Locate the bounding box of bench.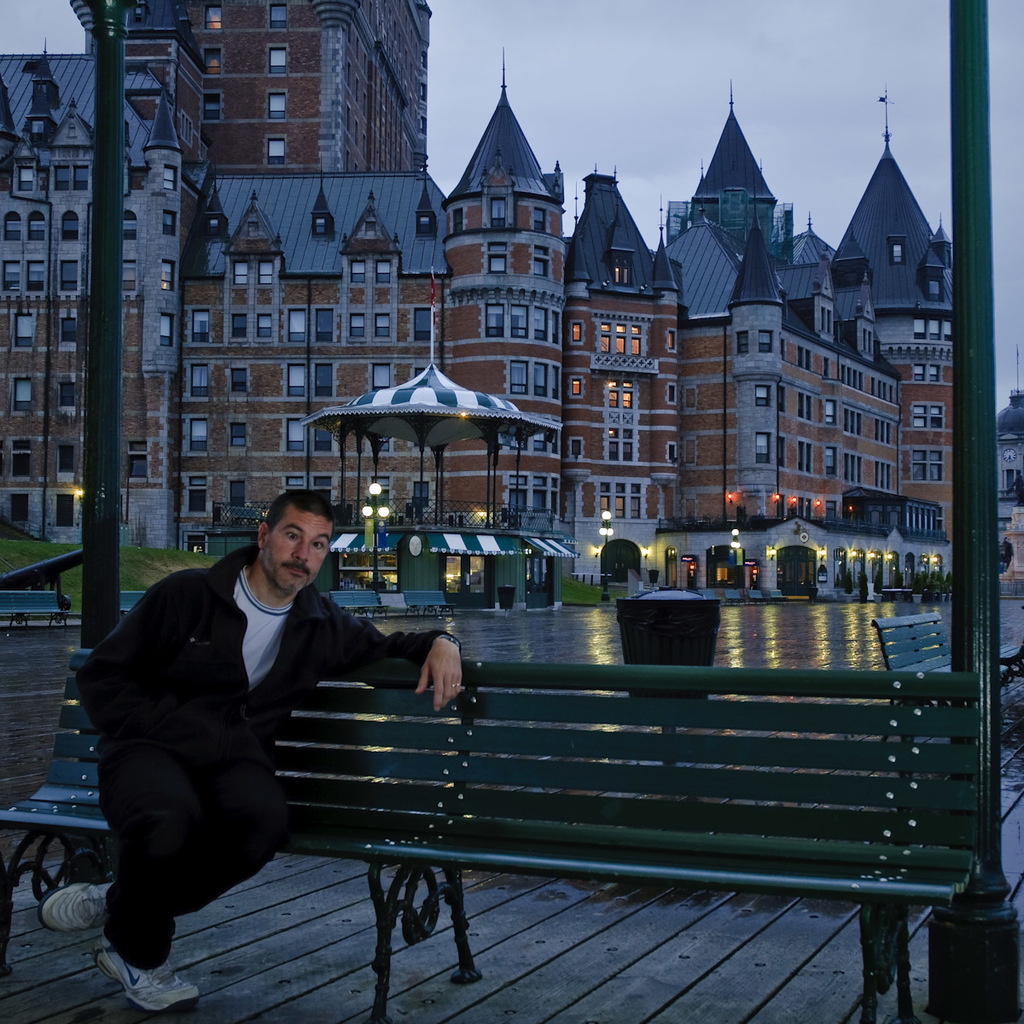
Bounding box: <bbox>721, 589, 746, 607</bbox>.
